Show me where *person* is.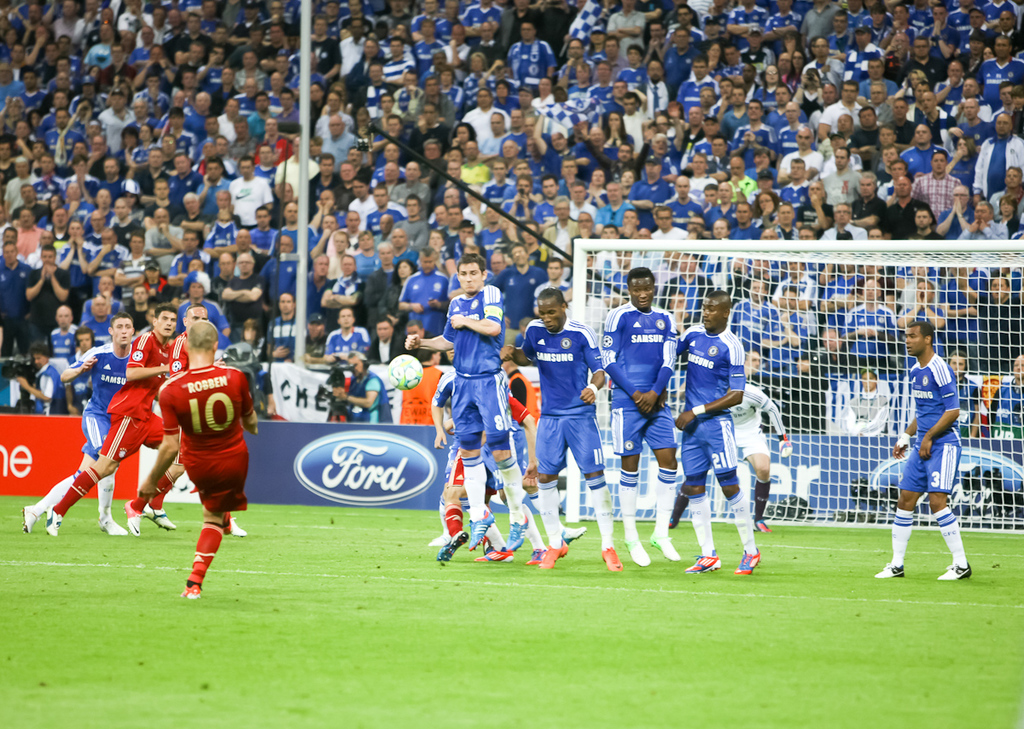
*person* is at (183,43,207,64).
